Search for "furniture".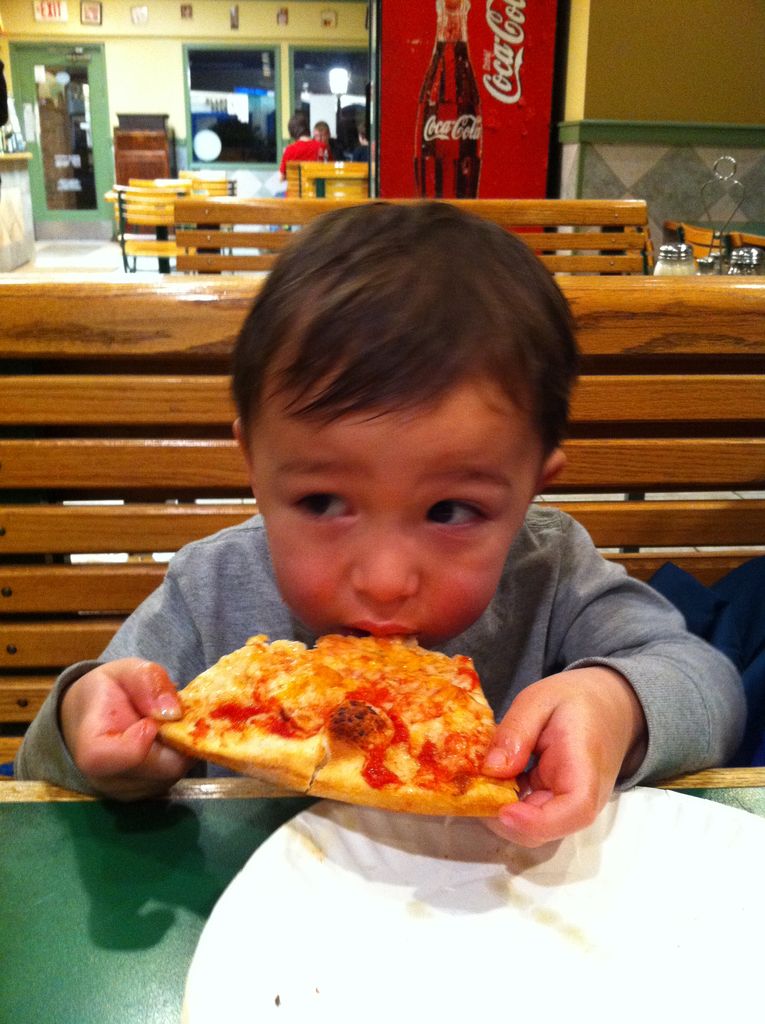
Found at bbox(0, 288, 764, 772).
